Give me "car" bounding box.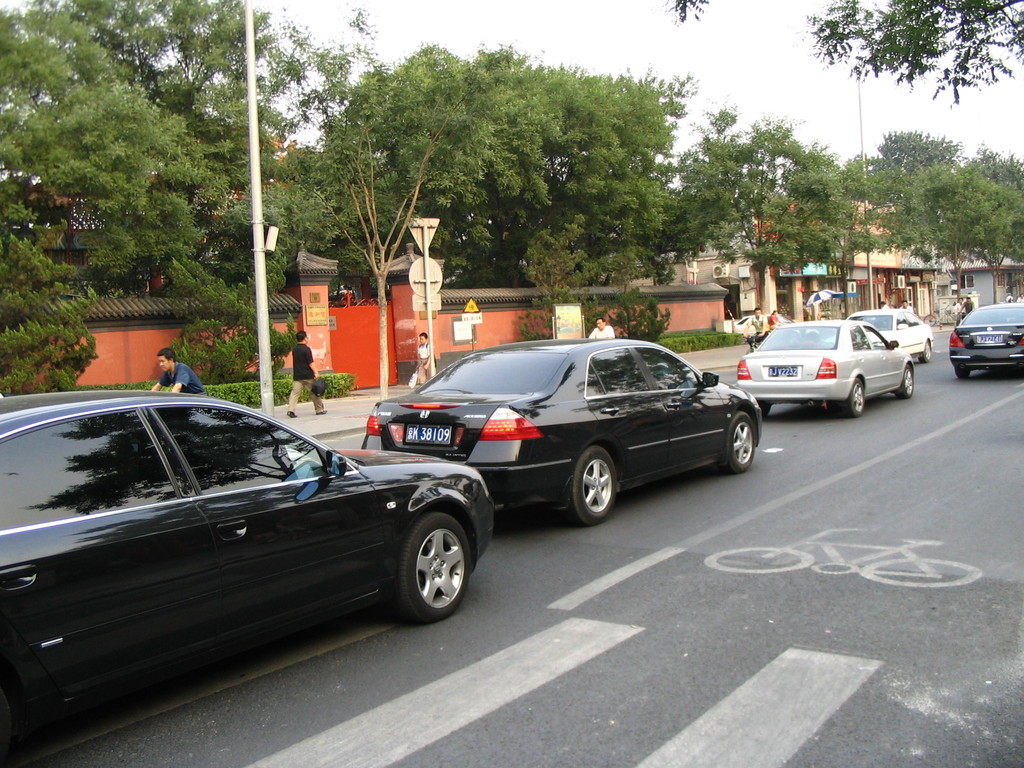
l=854, t=306, r=940, b=363.
